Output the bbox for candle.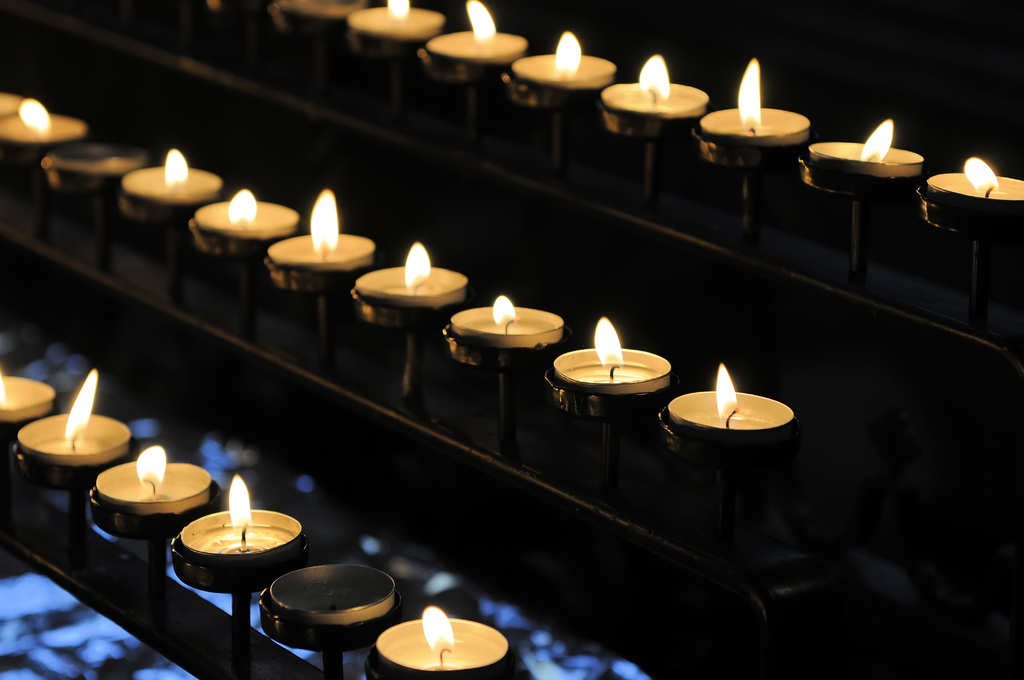
175 473 305 563.
